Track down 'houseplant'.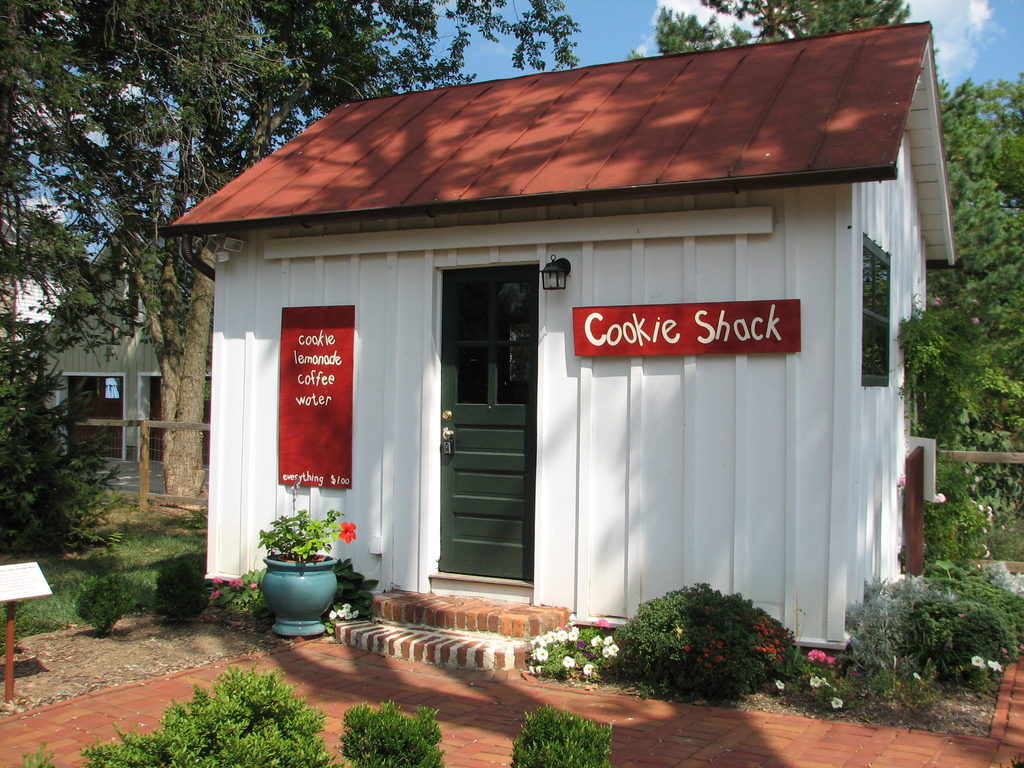
Tracked to {"left": 259, "top": 506, "right": 352, "bottom": 643}.
